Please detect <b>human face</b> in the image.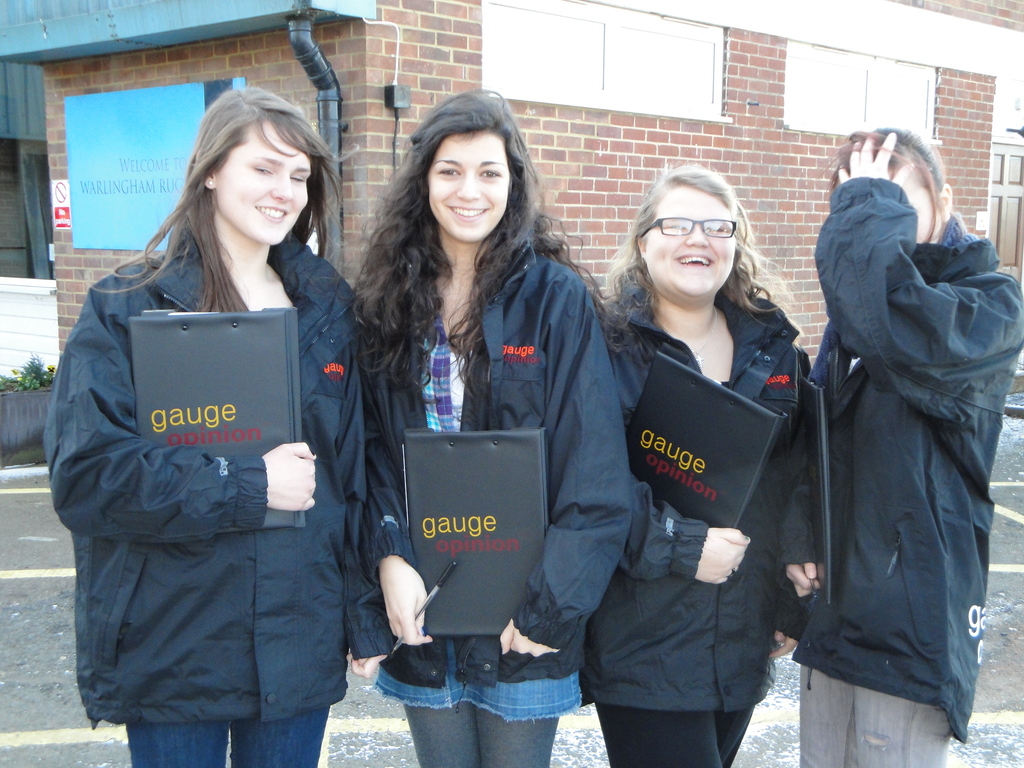
bbox(895, 159, 947, 249).
